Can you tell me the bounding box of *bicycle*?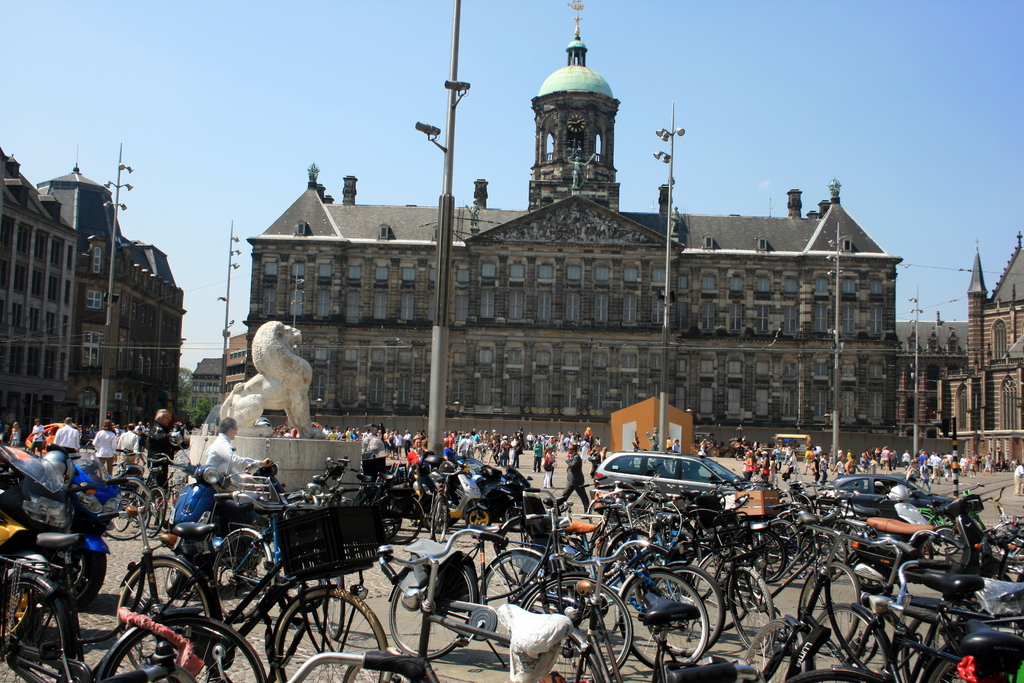
129,512,400,682.
